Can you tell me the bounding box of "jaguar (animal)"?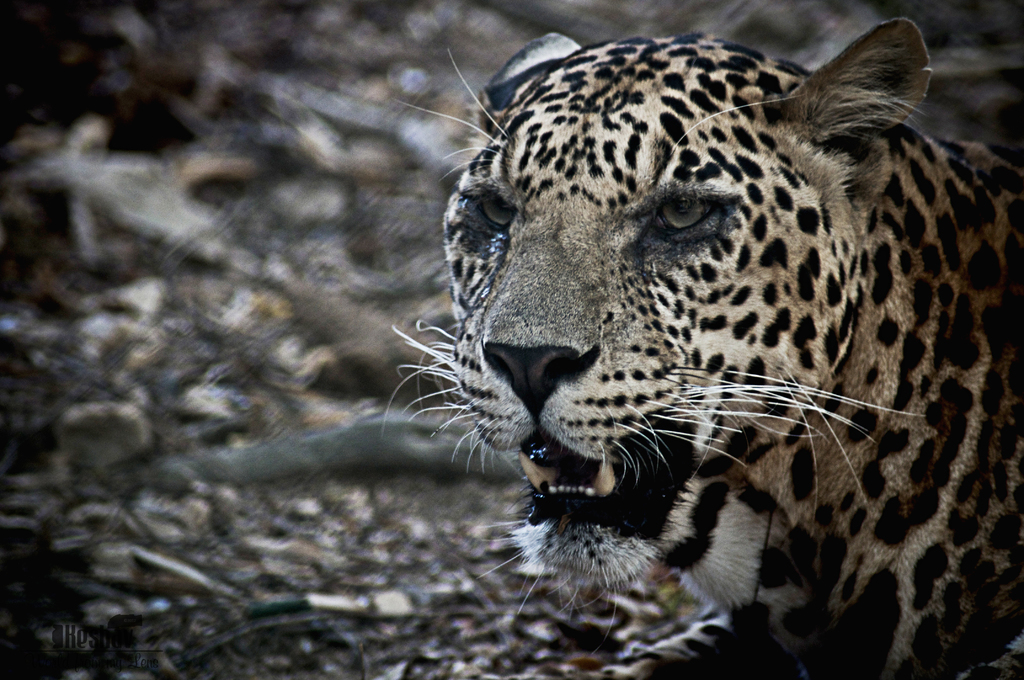
bbox=(379, 20, 1023, 679).
